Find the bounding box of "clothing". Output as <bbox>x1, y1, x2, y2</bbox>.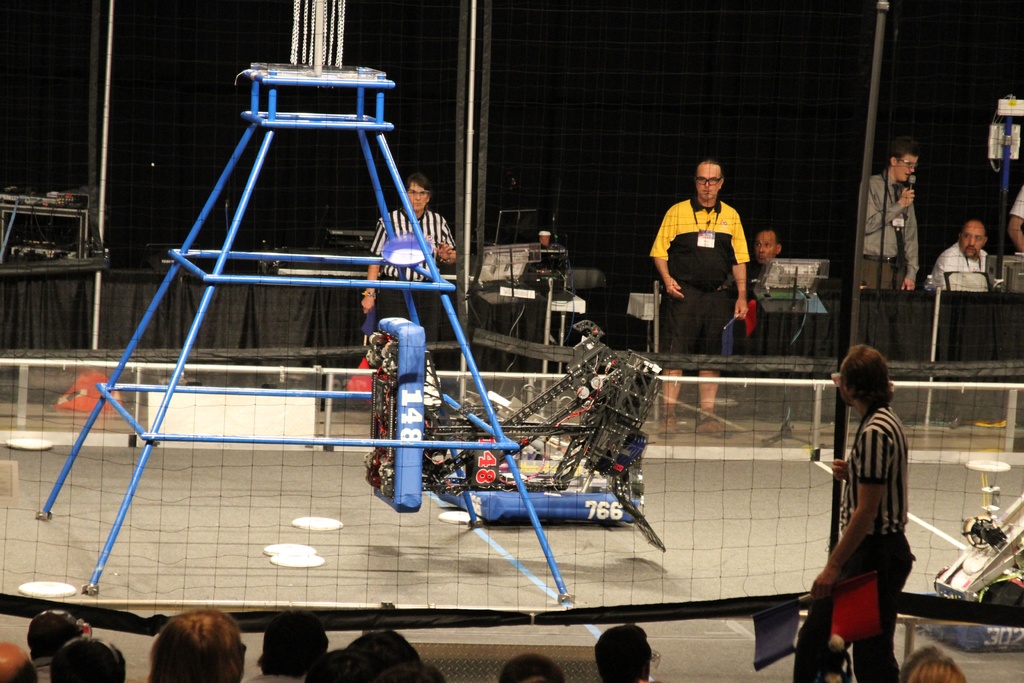
<bbox>862, 170, 921, 290</bbox>.
